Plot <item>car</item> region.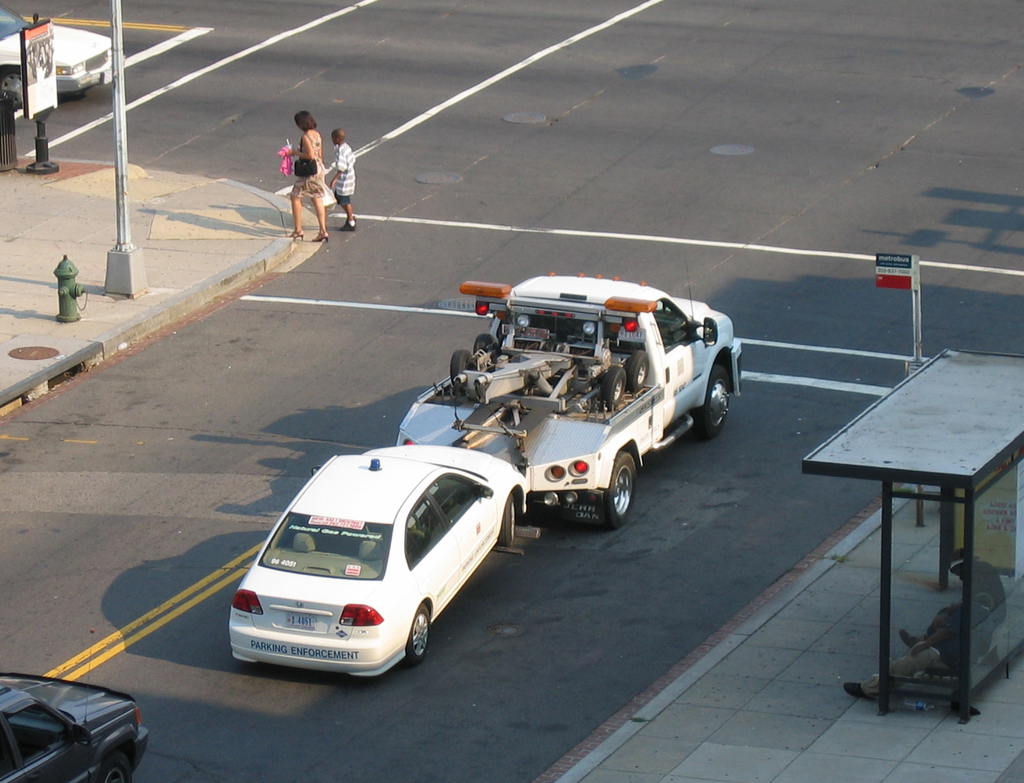
Plotted at pyautogui.locateOnScreen(0, 629, 151, 782).
